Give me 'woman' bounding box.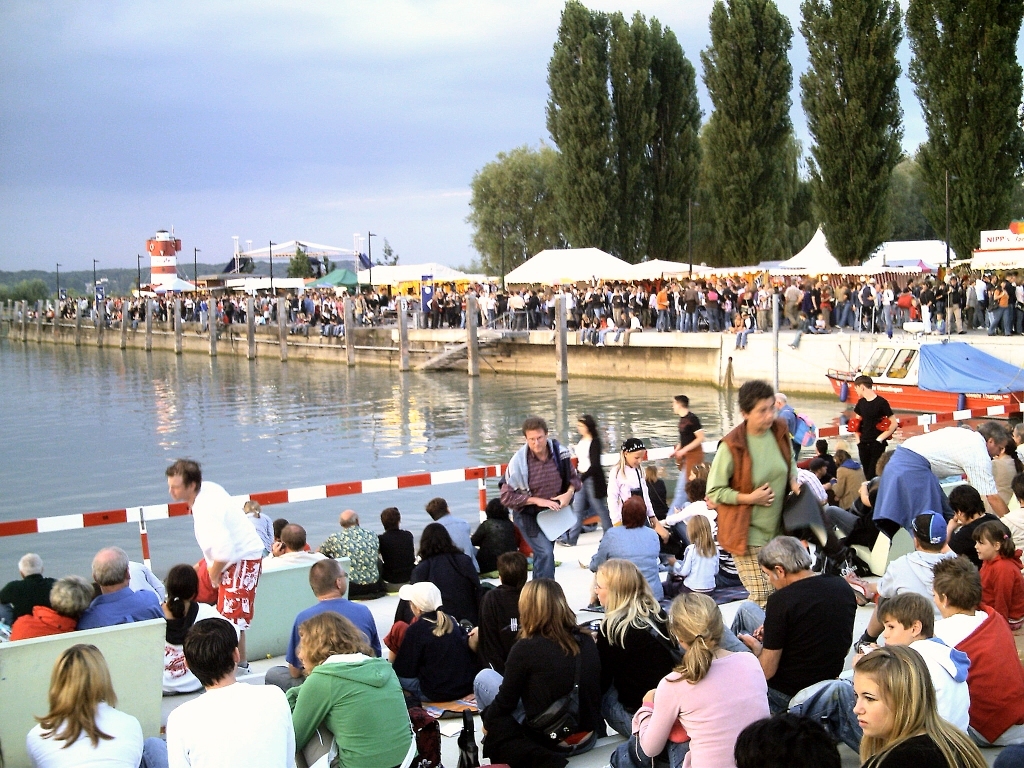
bbox(857, 643, 985, 767).
